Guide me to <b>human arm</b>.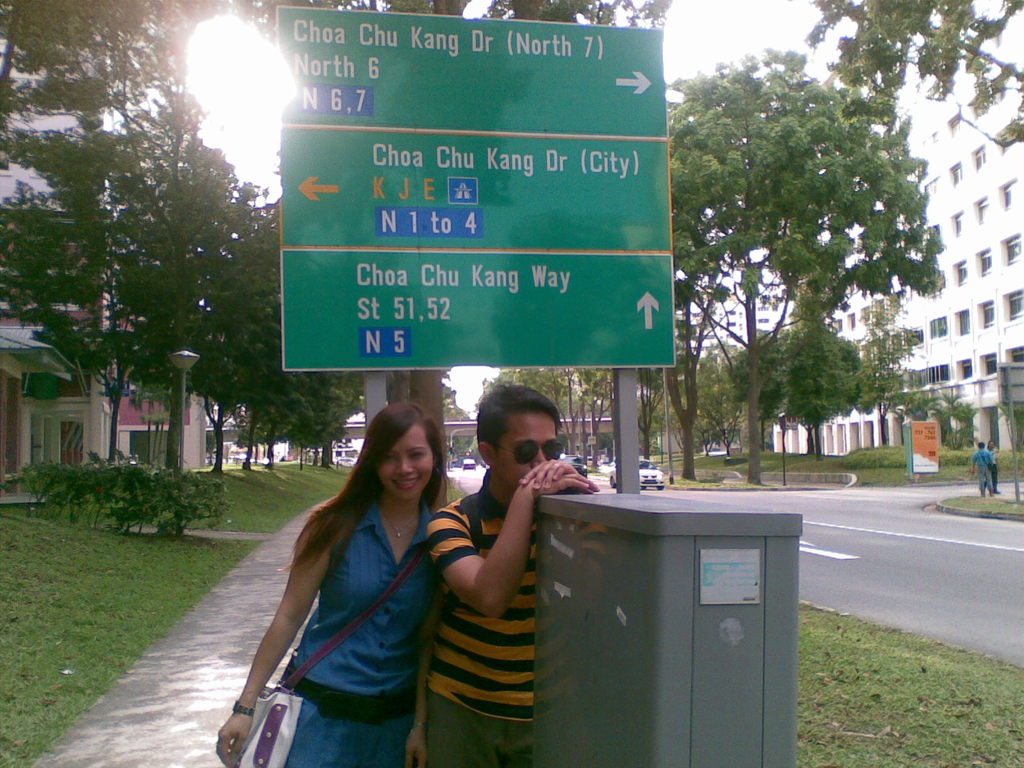
Guidance: (left=424, top=468, right=602, bottom=621).
